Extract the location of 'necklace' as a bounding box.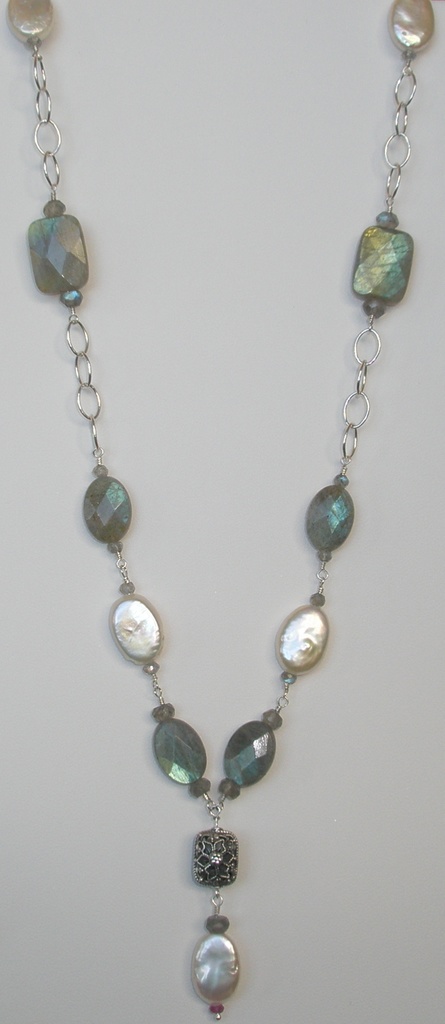
select_region(13, 0, 437, 1023).
